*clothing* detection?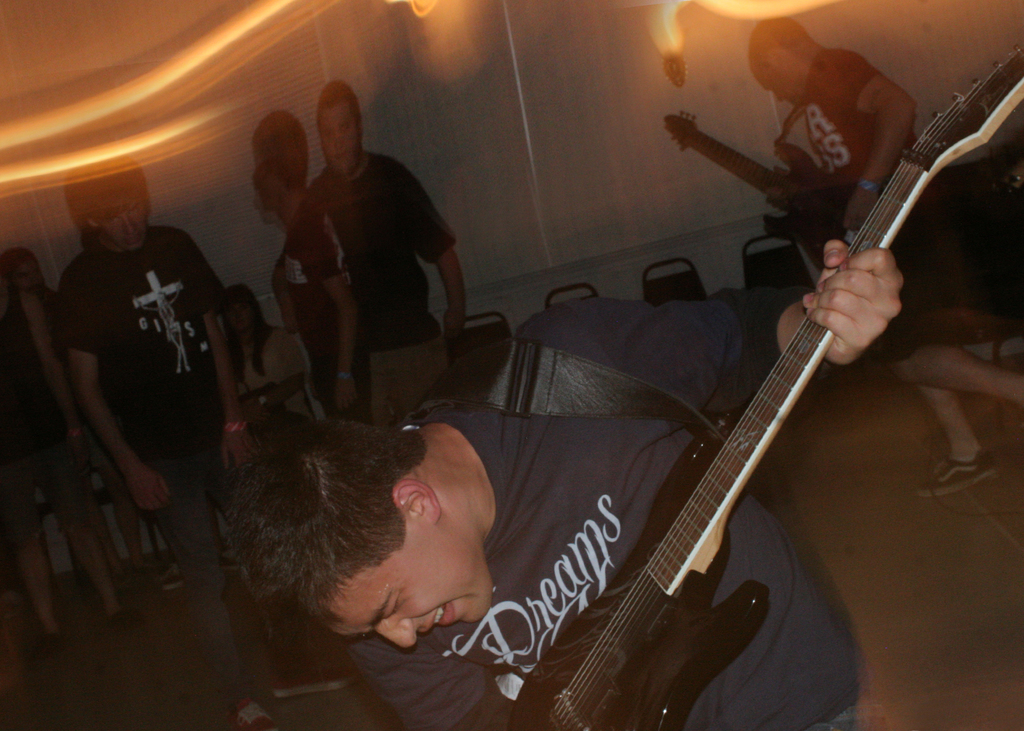
Rect(0, 269, 37, 550)
